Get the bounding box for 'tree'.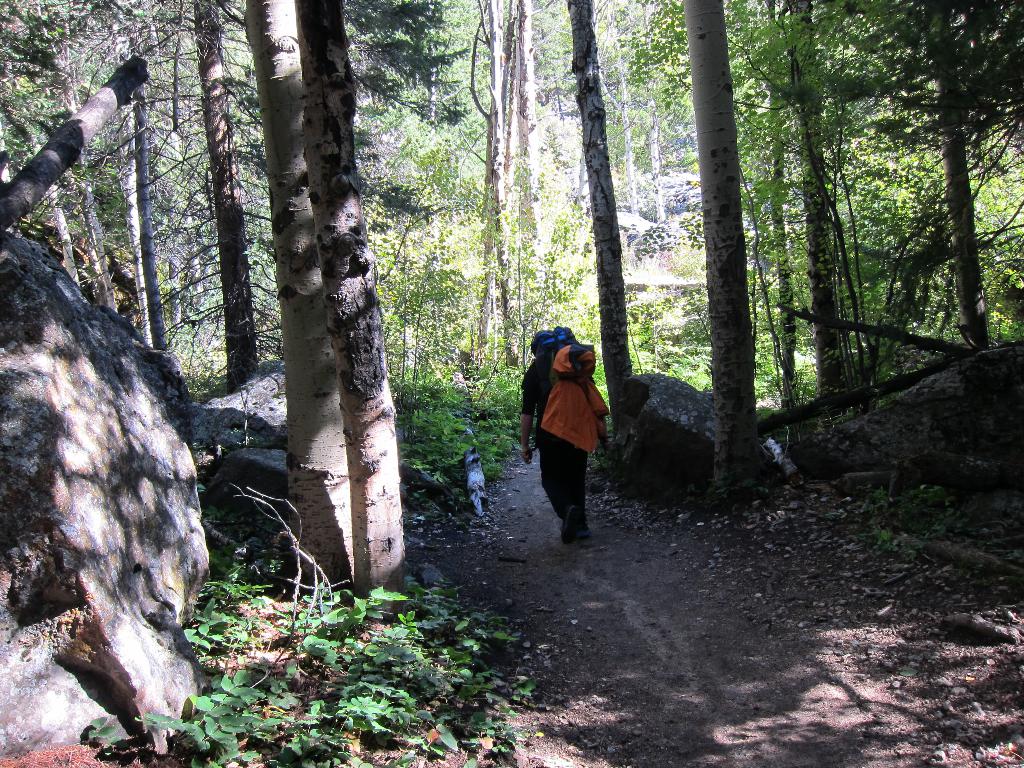
(683, 0, 764, 488).
